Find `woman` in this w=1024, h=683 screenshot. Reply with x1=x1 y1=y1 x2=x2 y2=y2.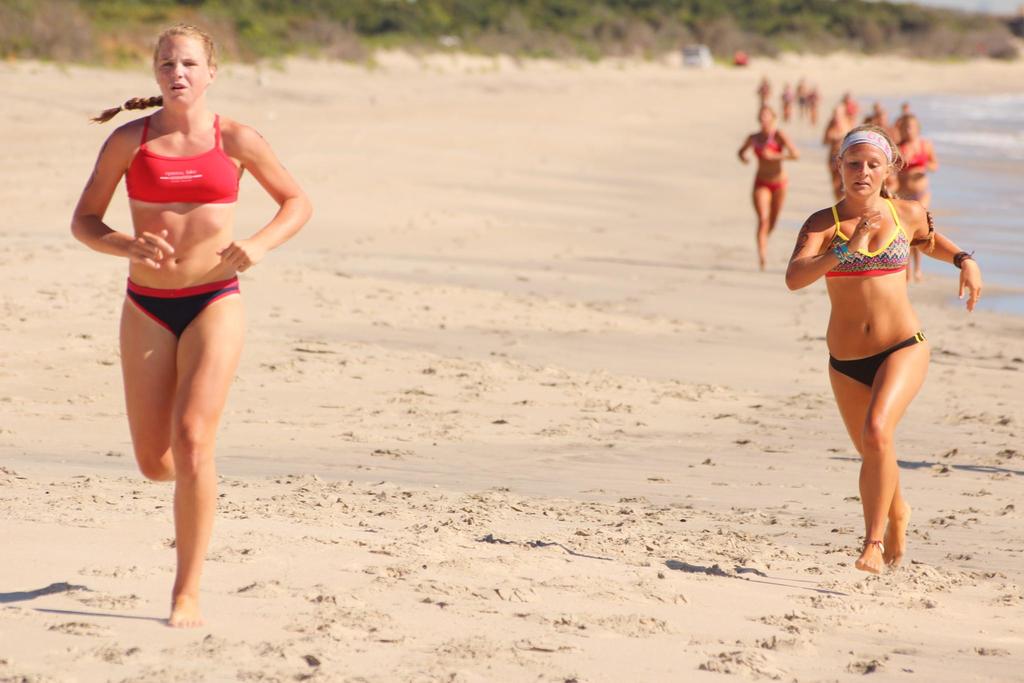
x1=70 y1=21 x2=312 y2=620.
